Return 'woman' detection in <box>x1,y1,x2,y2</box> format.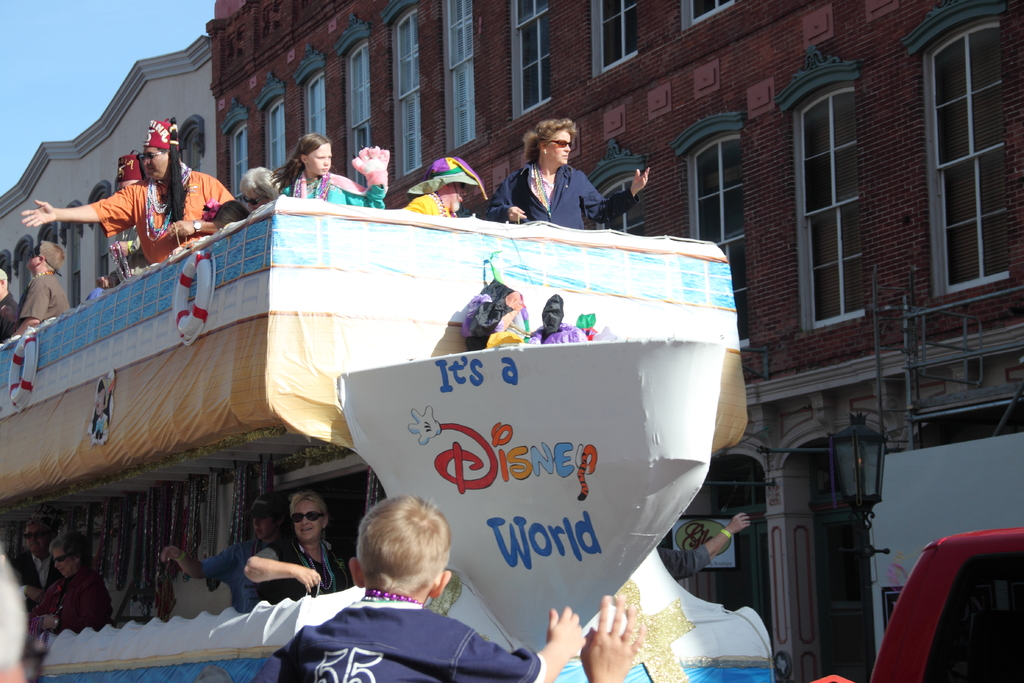
<box>25,532,122,633</box>.
